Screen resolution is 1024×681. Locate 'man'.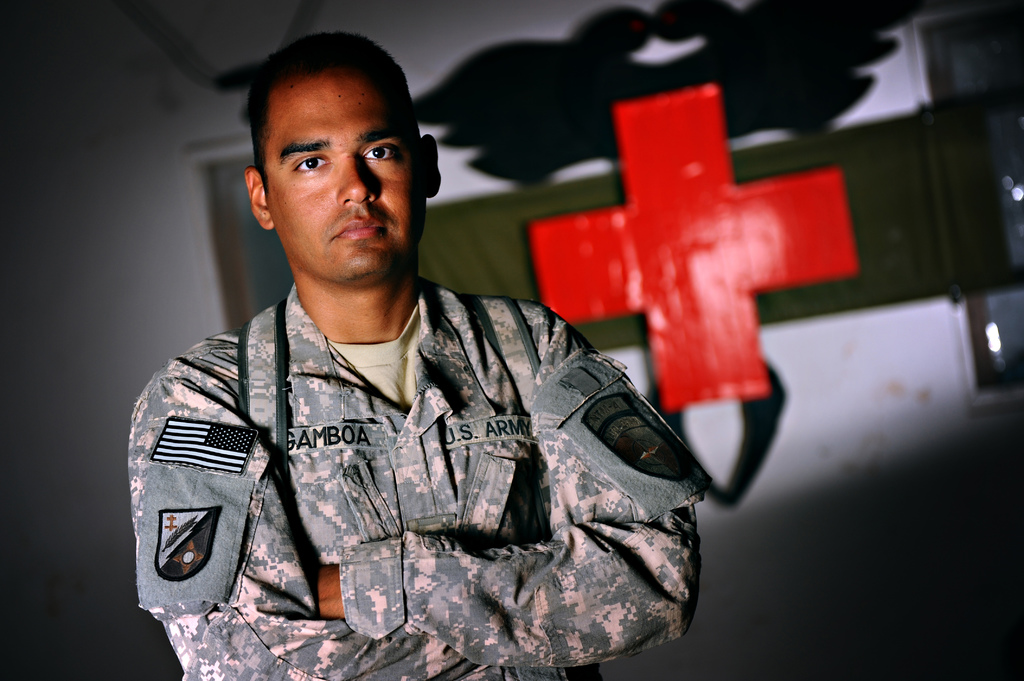
Rect(111, 34, 735, 680).
